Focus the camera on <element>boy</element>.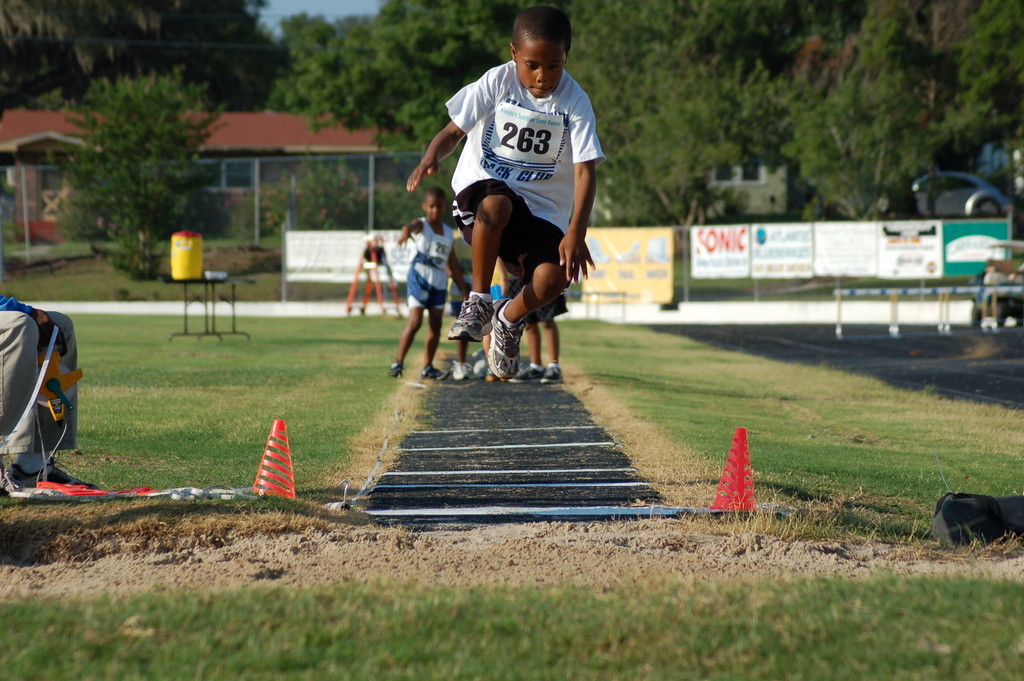
Focus region: [x1=403, y1=1, x2=607, y2=401].
